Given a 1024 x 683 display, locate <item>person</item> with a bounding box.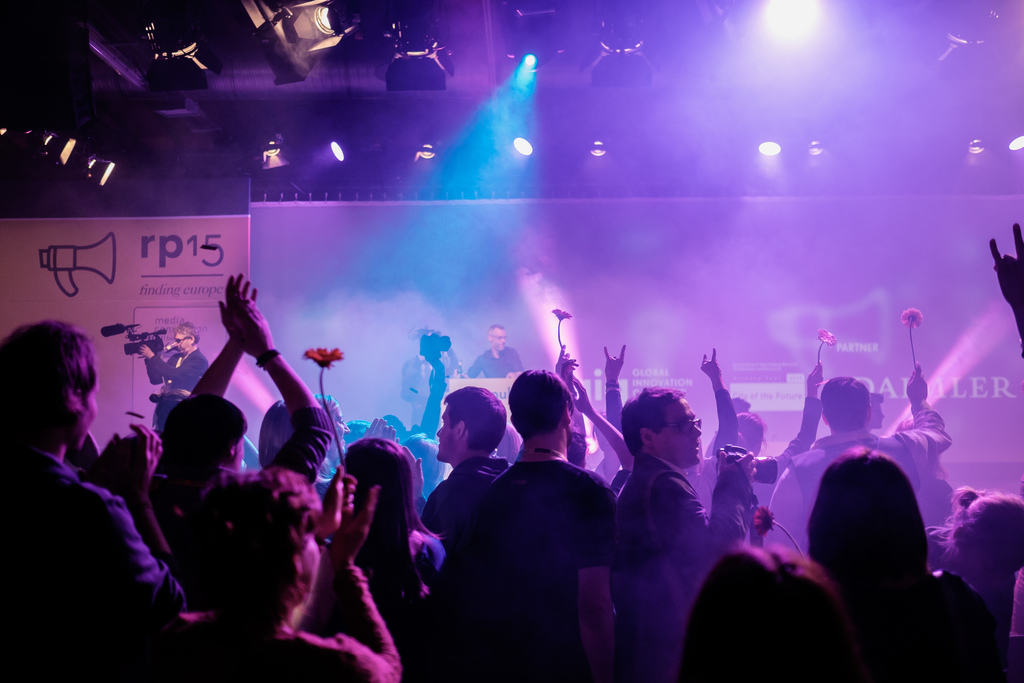
Located: {"x1": 140, "y1": 319, "x2": 204, "y2": 430}.
